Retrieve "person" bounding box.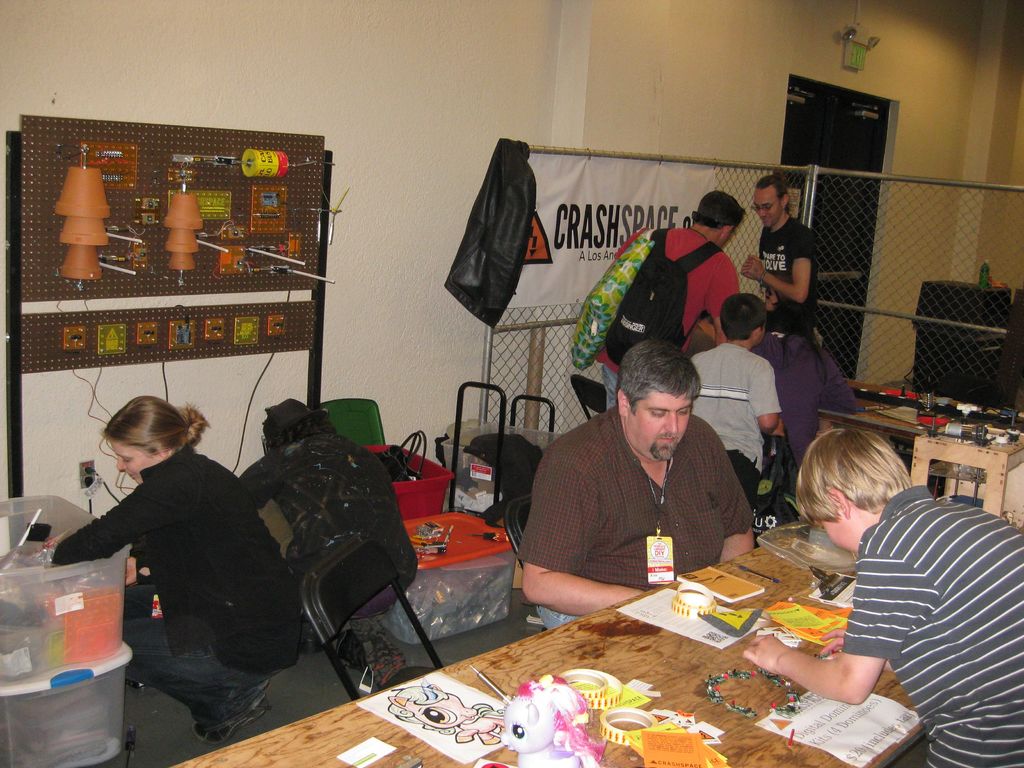
Bounding box: 237:397:417:688.
